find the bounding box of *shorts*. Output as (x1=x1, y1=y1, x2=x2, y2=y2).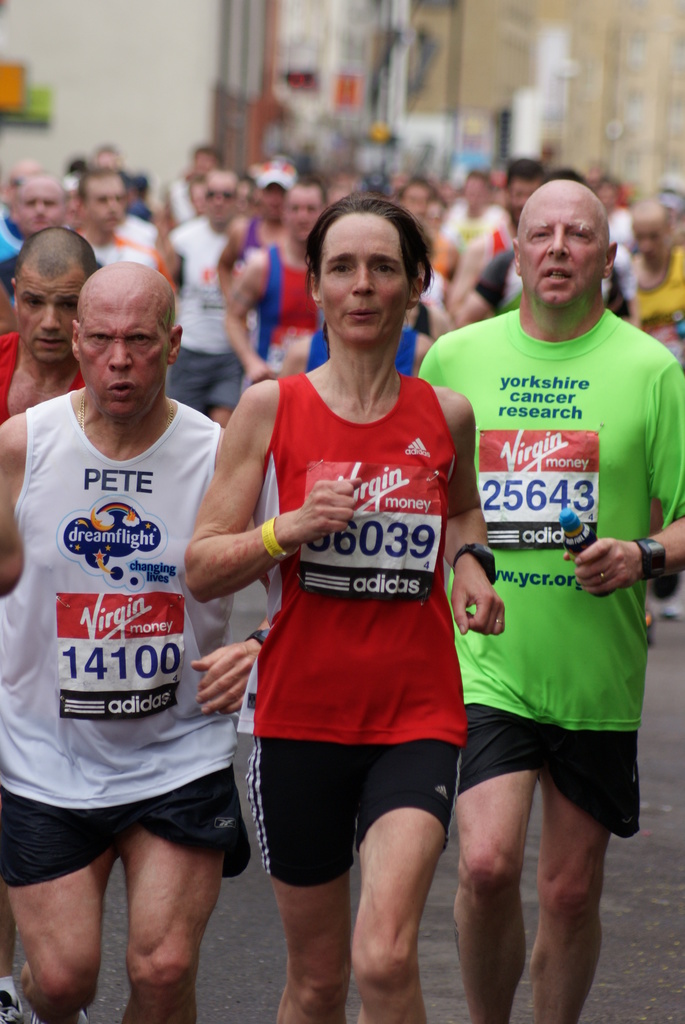
(x1=161, y1=351, x2=234, y2=421).
